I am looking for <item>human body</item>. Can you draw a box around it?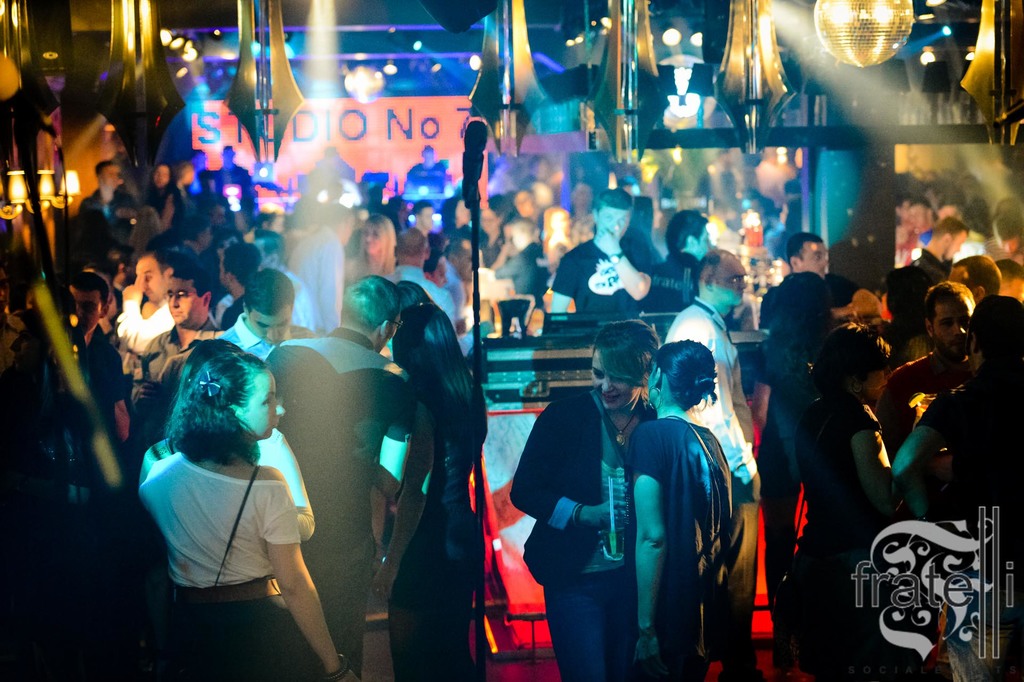
Sure, the bounding box is select_region(799, 389, 902, 675).
